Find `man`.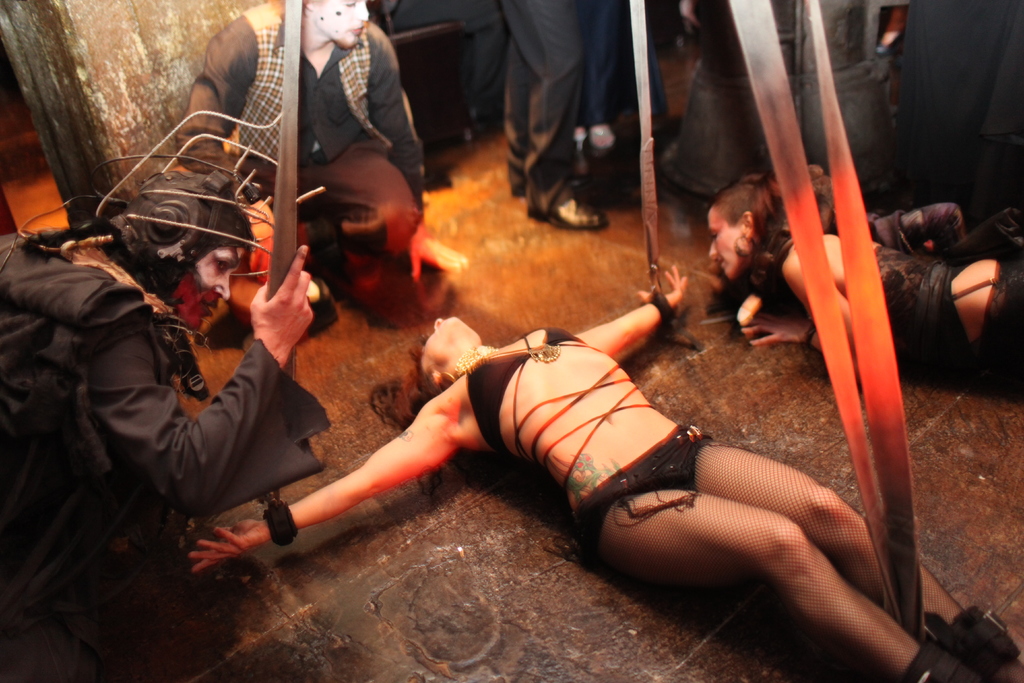
(0,172,329,682).
